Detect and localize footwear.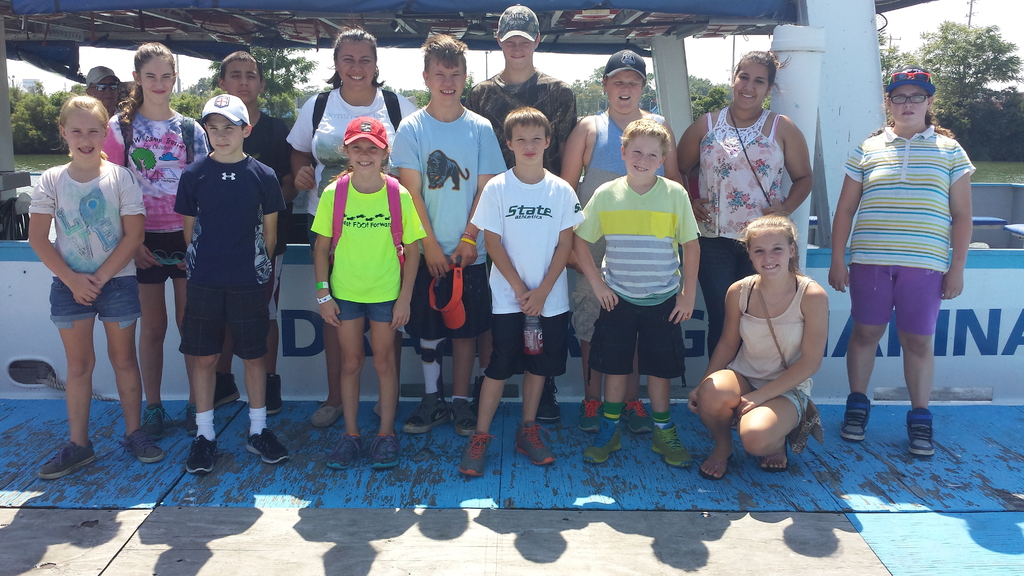
Localized at x1=312 y1=397 x2=351 y2=429.
